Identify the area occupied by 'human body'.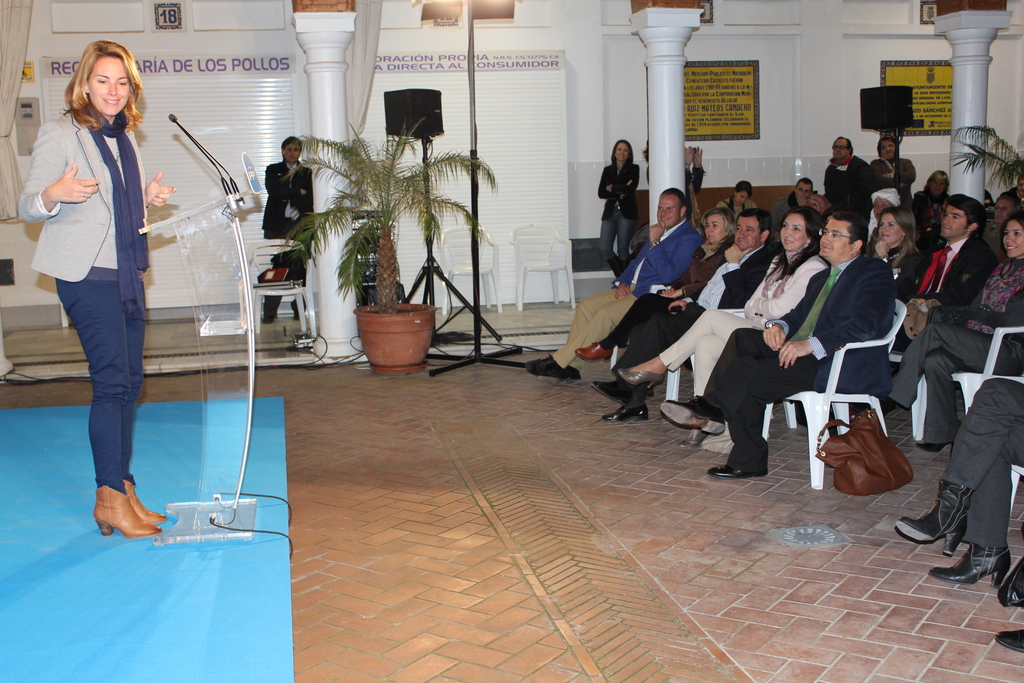
Area: 870, 152, 919, 190.
